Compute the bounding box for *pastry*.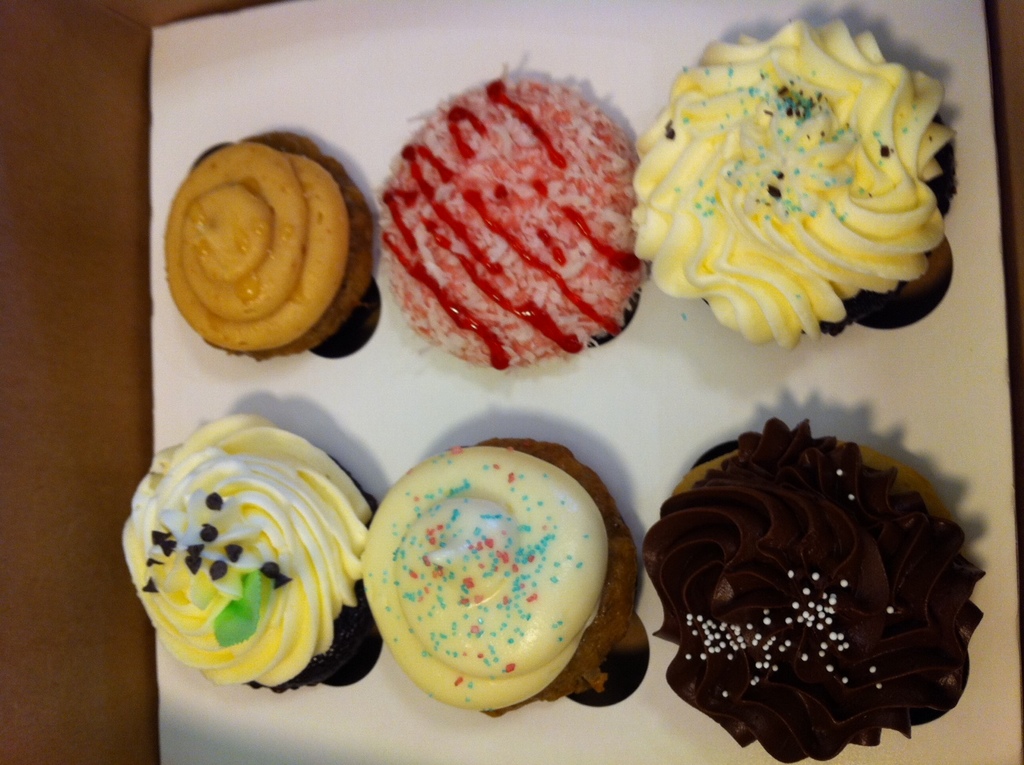
(634, 17, 950, 353).
